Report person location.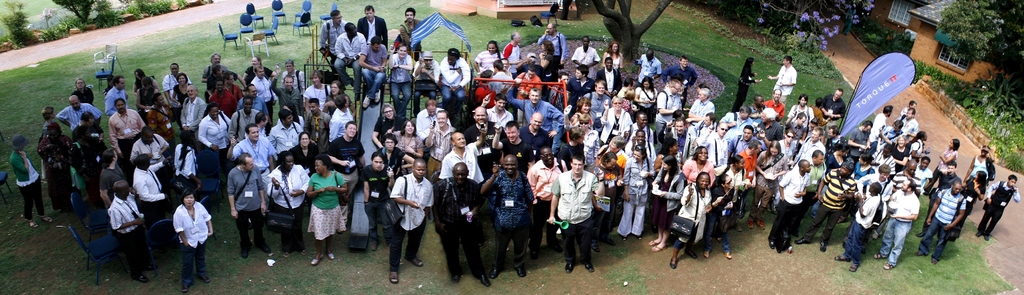
Report: [left=169, top=186, right=215, bottom=289].
